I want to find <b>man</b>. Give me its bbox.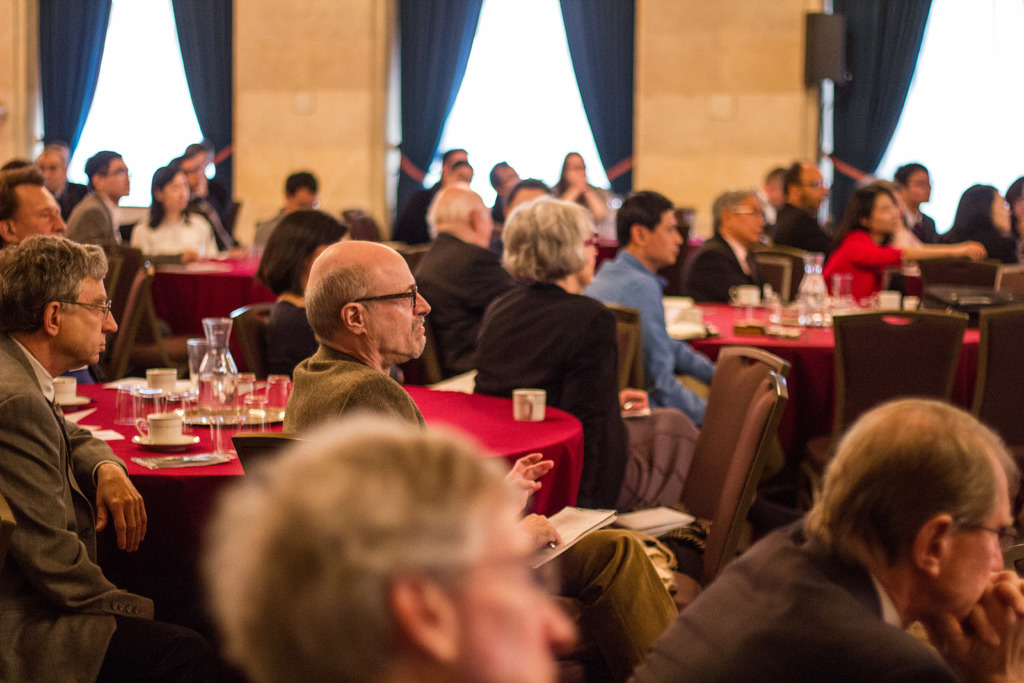
203, 415, 566, 682.
